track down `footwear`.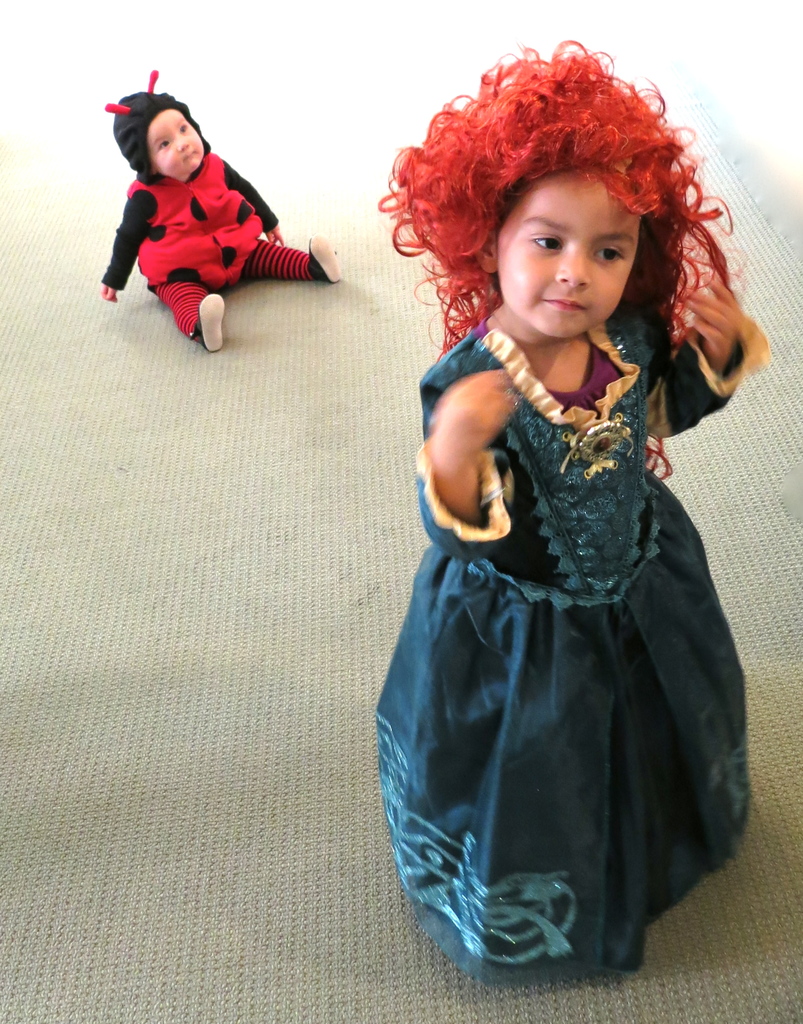
Tracked to [195,290,227,355].
